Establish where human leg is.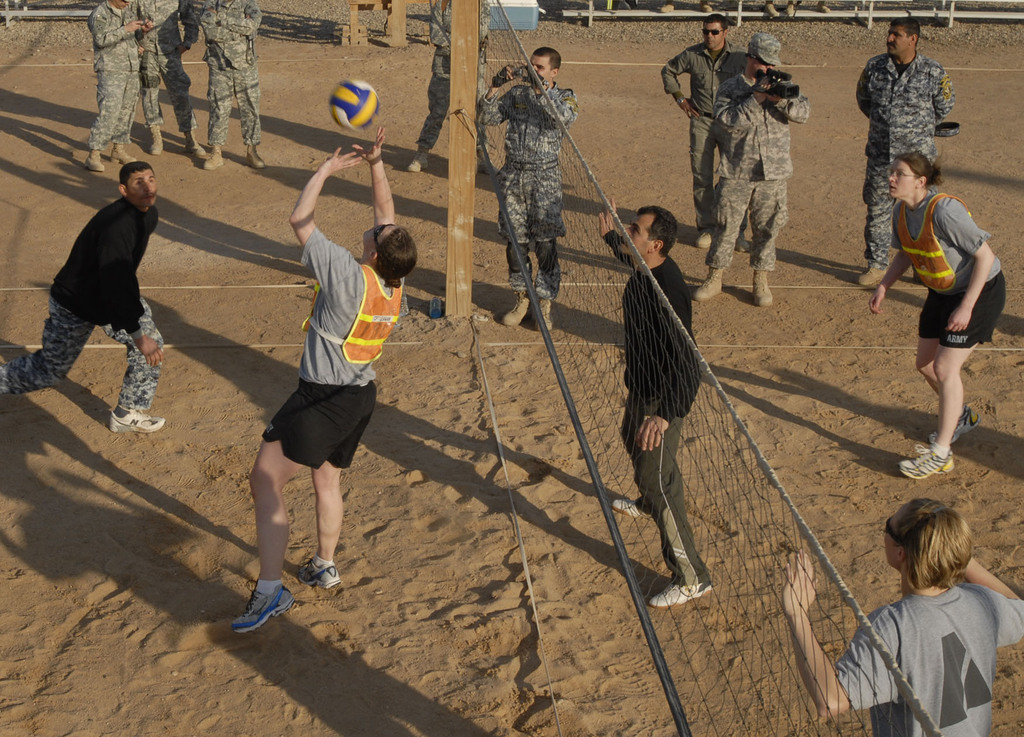
Established at box=[200, 51, 228, 166].
